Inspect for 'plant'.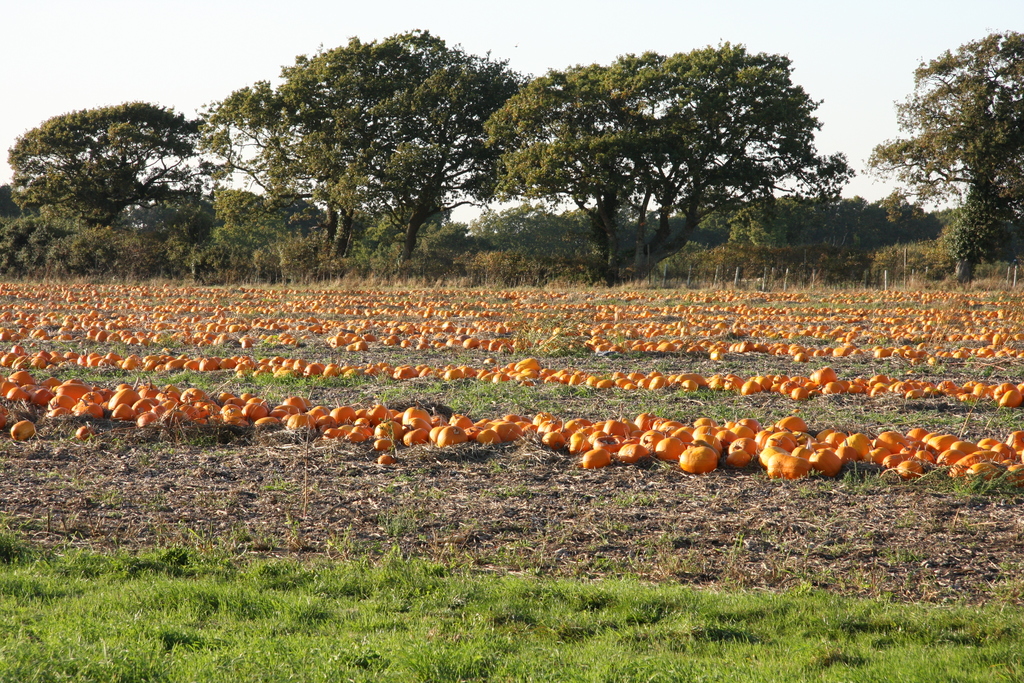
Inspection: left=740, top=370, right=755, bottom=374.
